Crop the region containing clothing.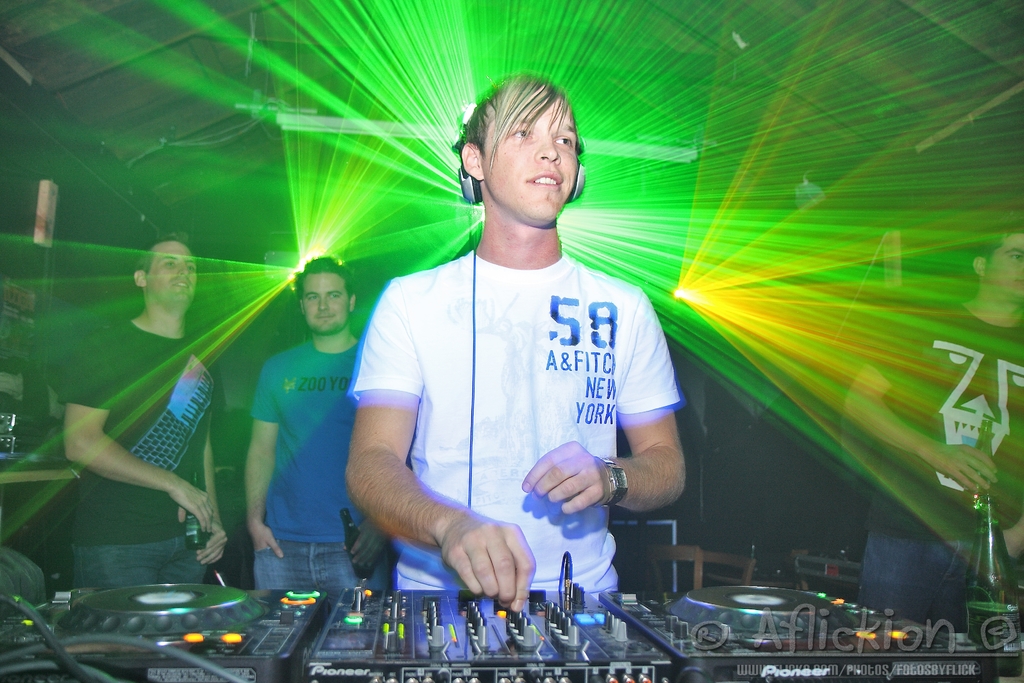
Crop region: (355,179,673,611).
